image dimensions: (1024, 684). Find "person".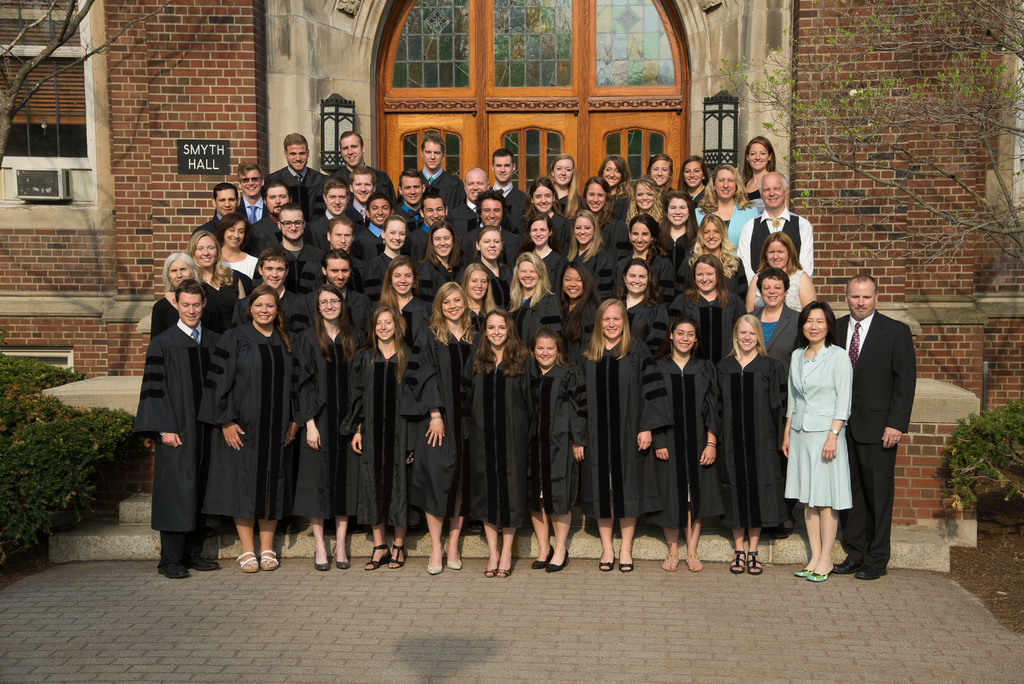
[x1=376, y1=257, x2=433, y2=341].
